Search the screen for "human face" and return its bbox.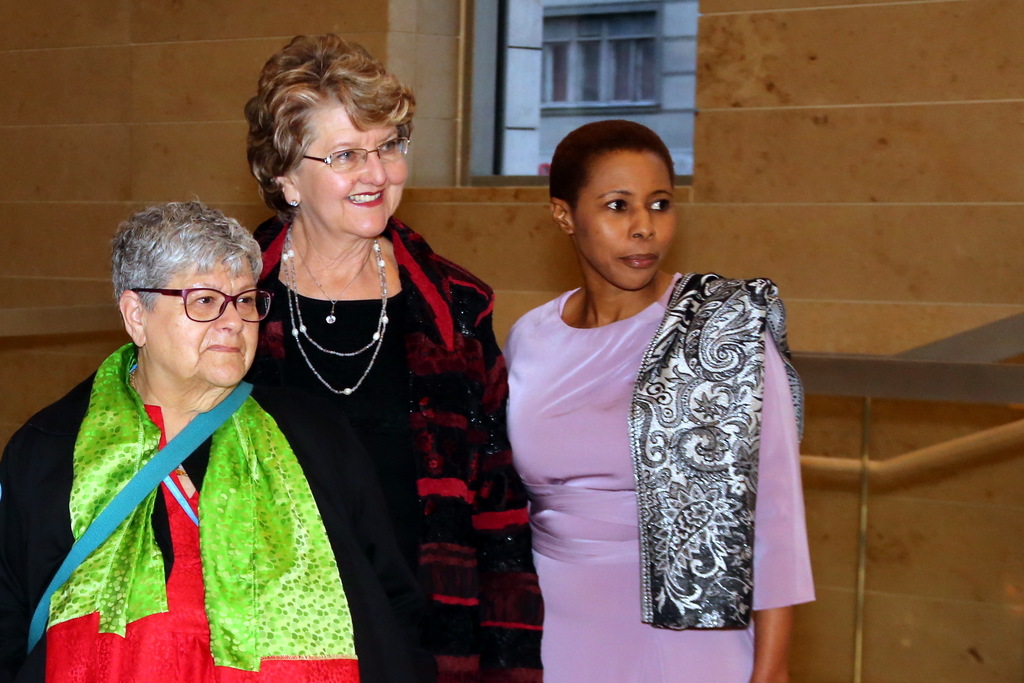
Found: bbox=[291, 100, 412, 242].
